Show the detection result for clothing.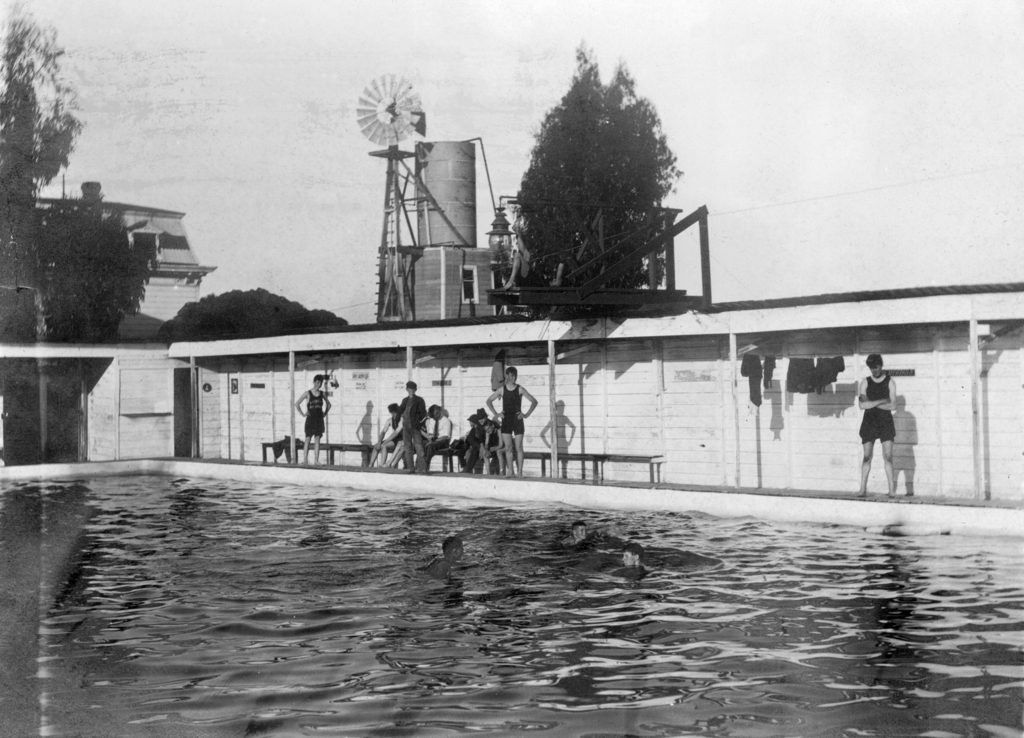
box=[401, 398, 426, 470].
